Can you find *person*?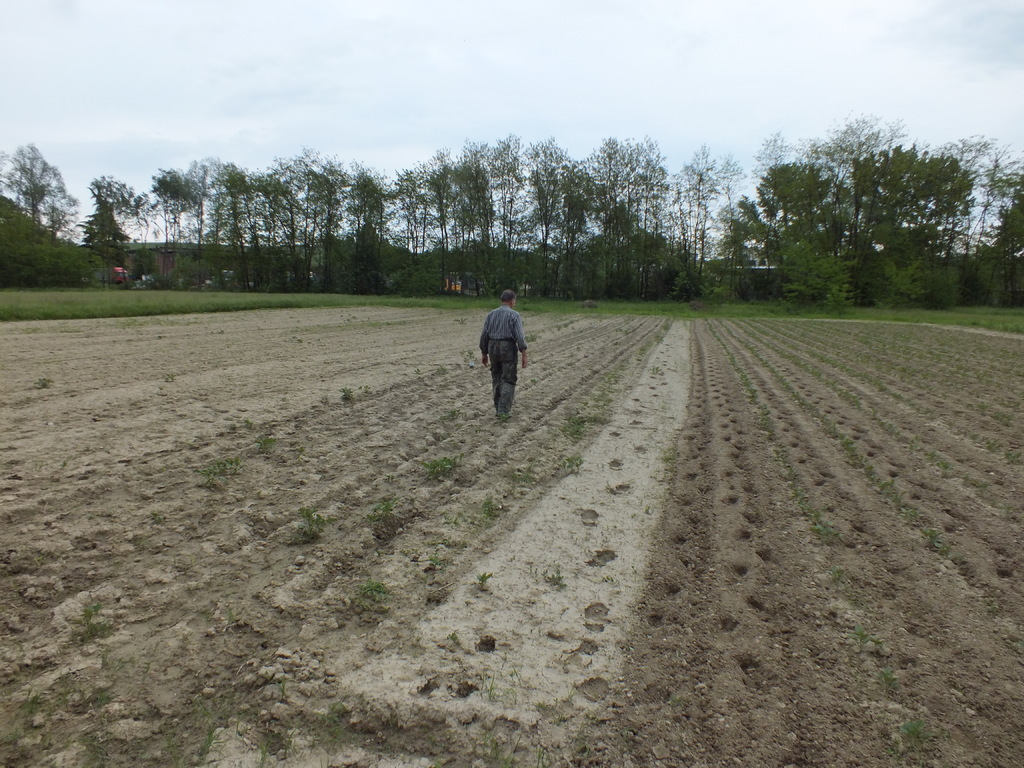
Yes, bounding box: select_region(472, 285, 536, 422).
